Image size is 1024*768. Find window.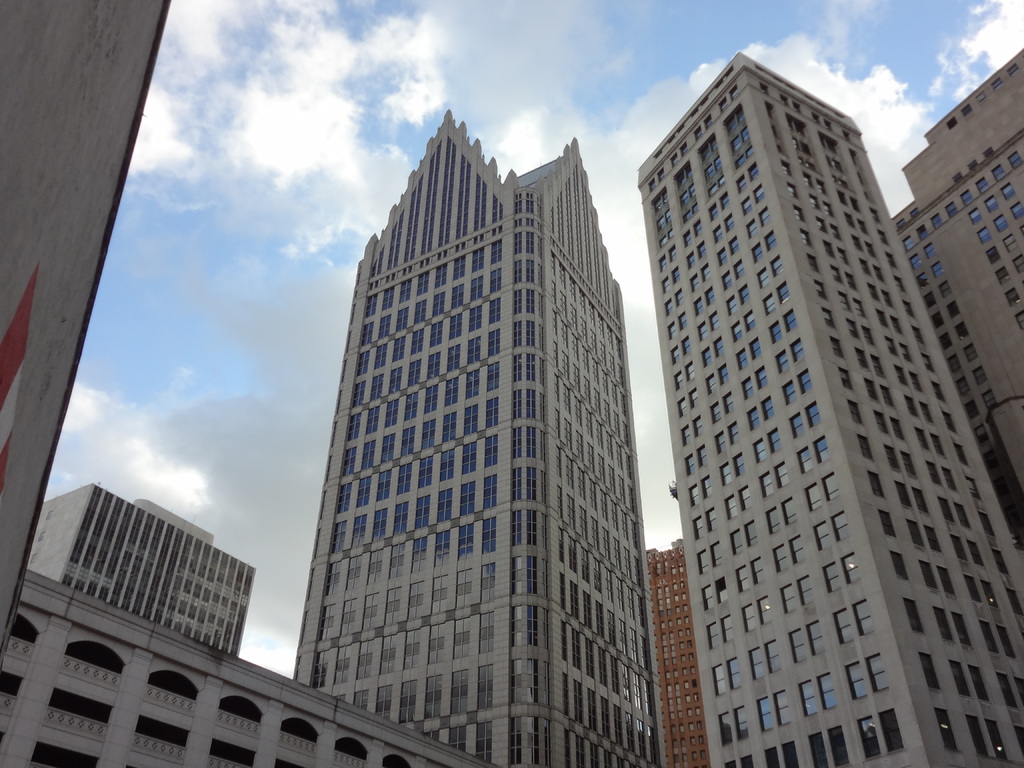
left=806, top=480, right=822, bottom=511.
